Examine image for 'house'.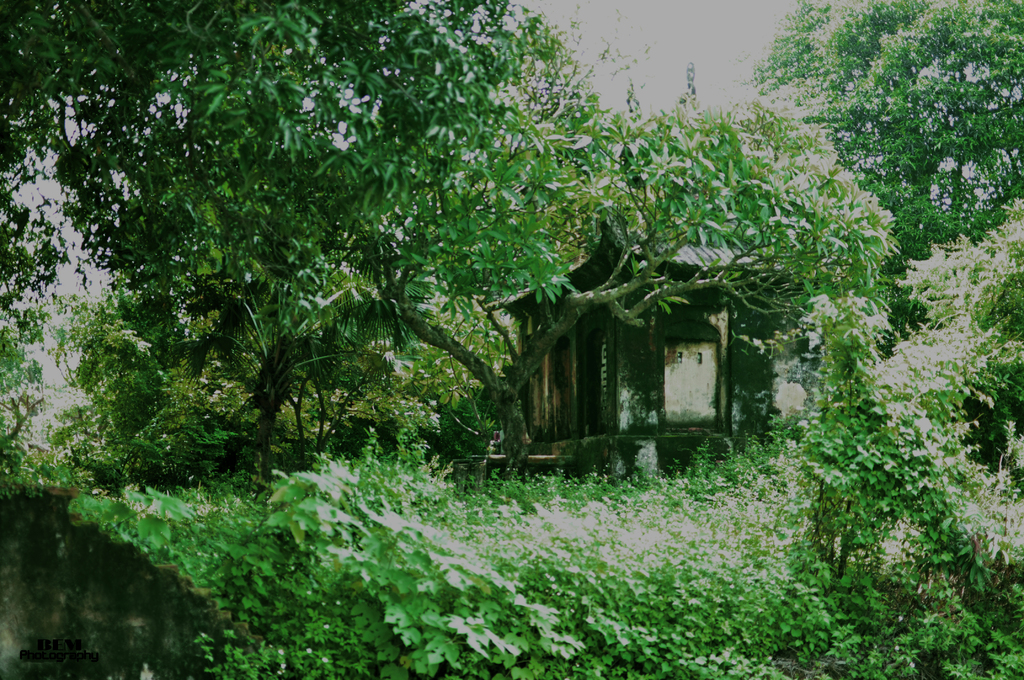
Examination result: bbox=[467, 215, 825, 482].
